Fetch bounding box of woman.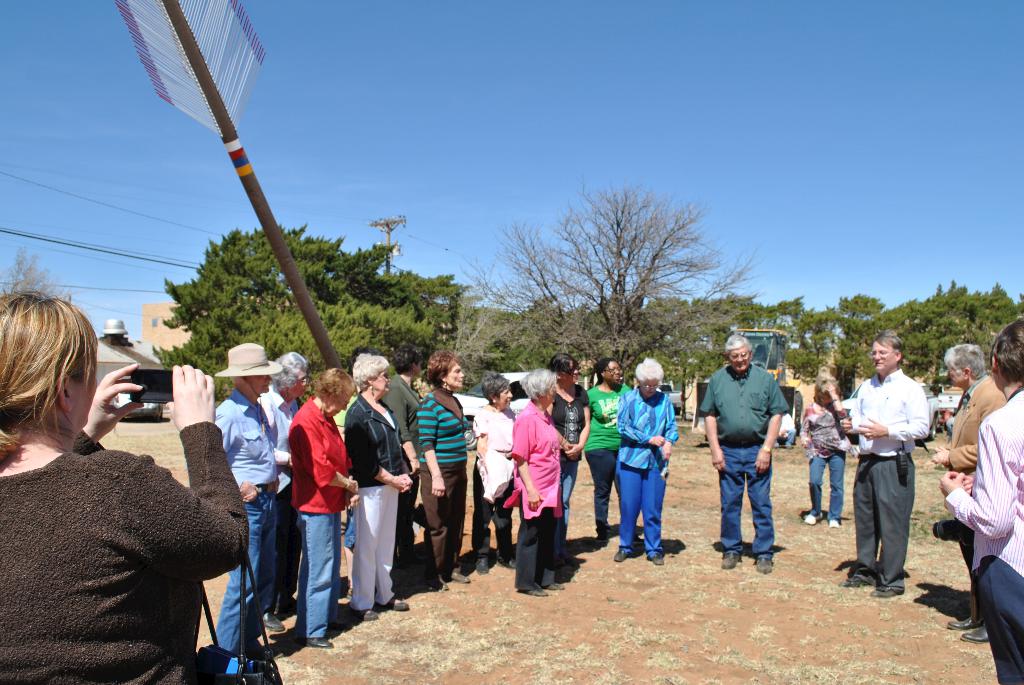
Bbox: <region>286, 371, 364, 649</region>.
